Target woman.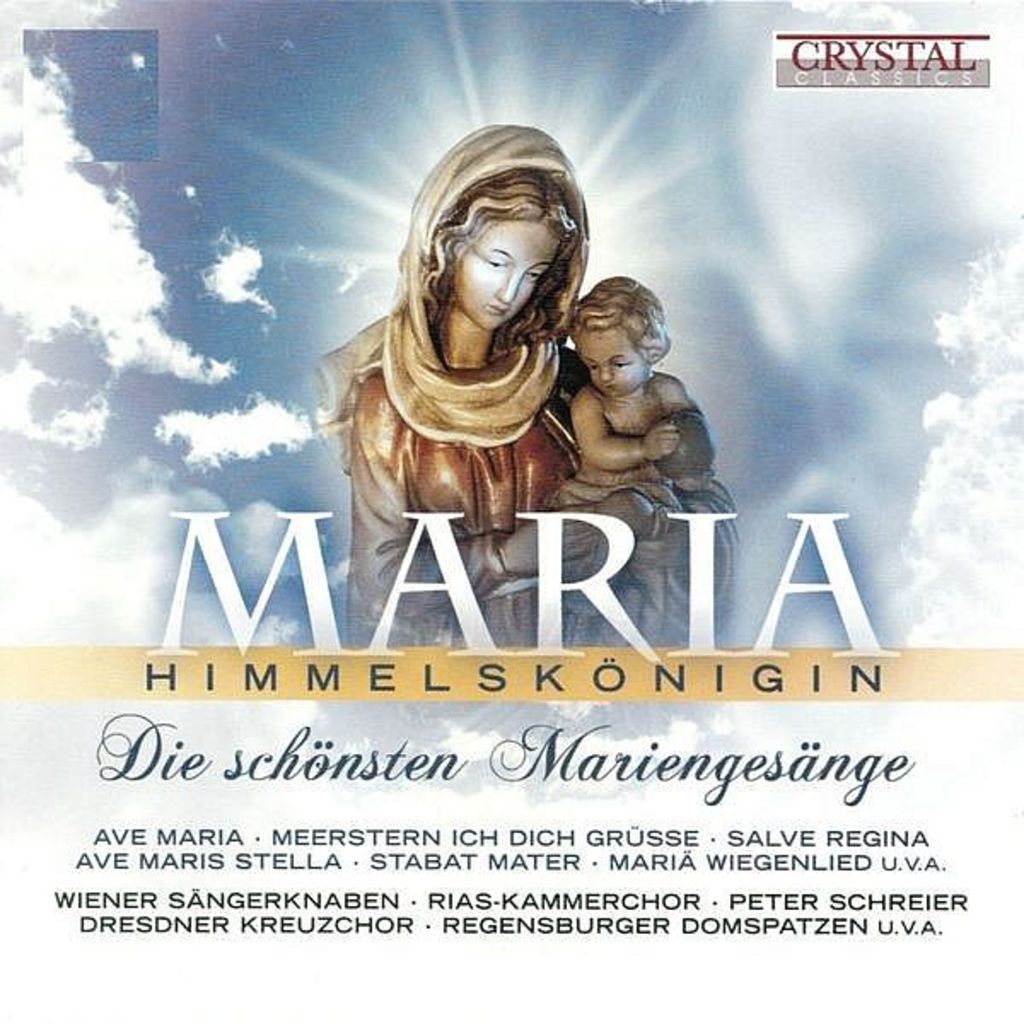
Target region: 307/118/744/649.
